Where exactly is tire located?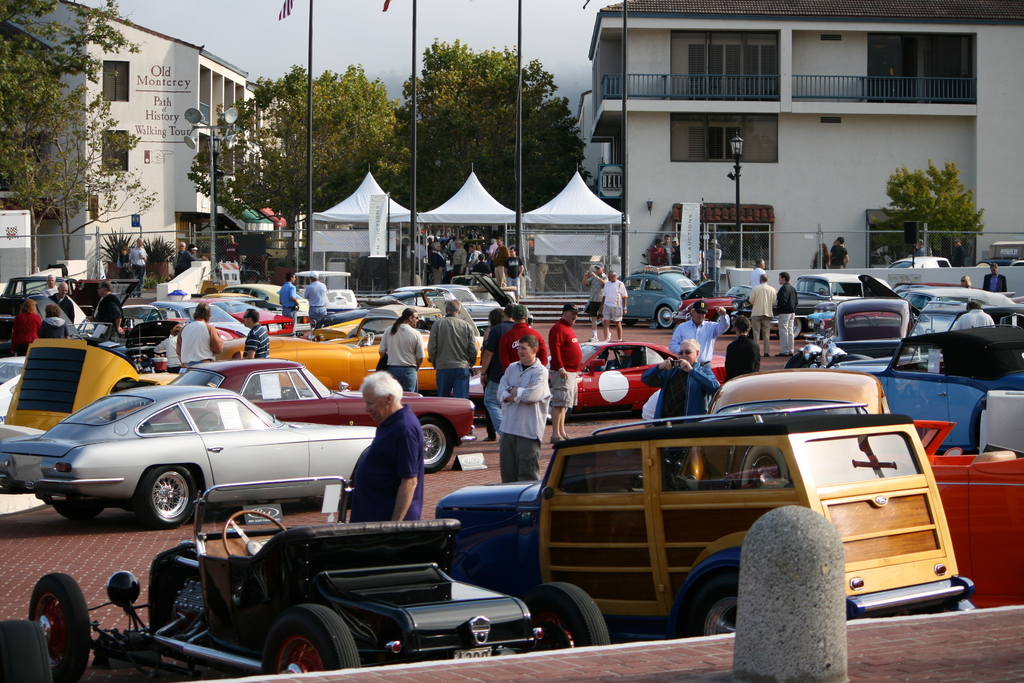
Its bounding box is [left=792, top=317, right=803, bottom=339].
